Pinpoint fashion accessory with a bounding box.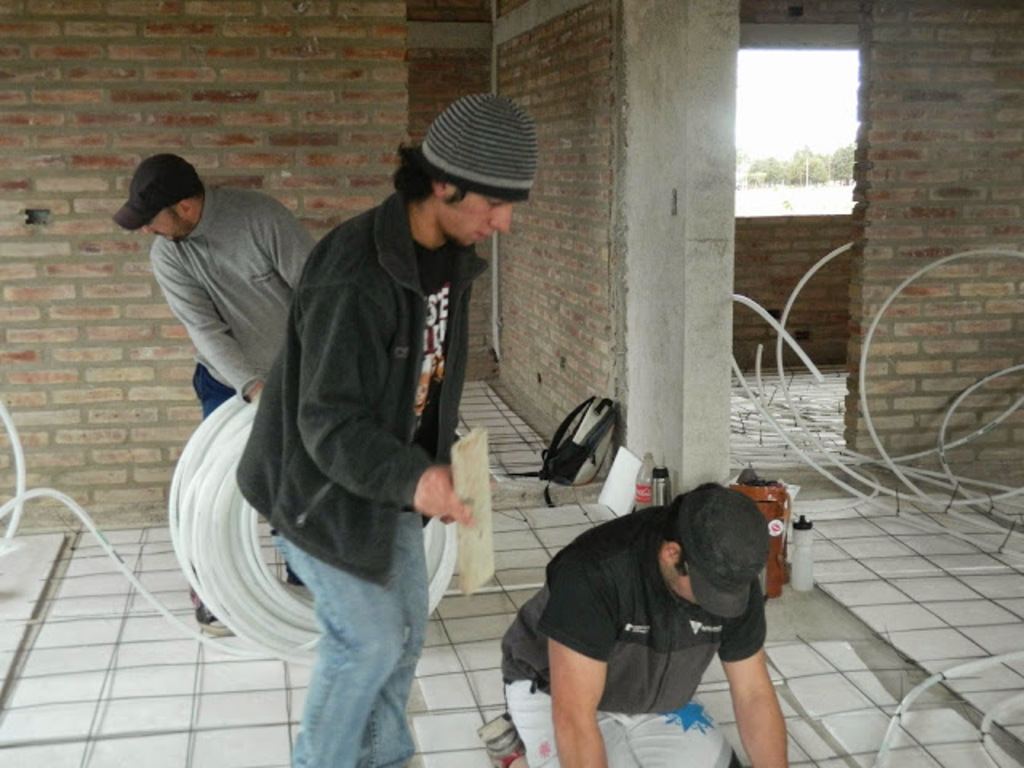
rect(674, 478, 774, 626).
